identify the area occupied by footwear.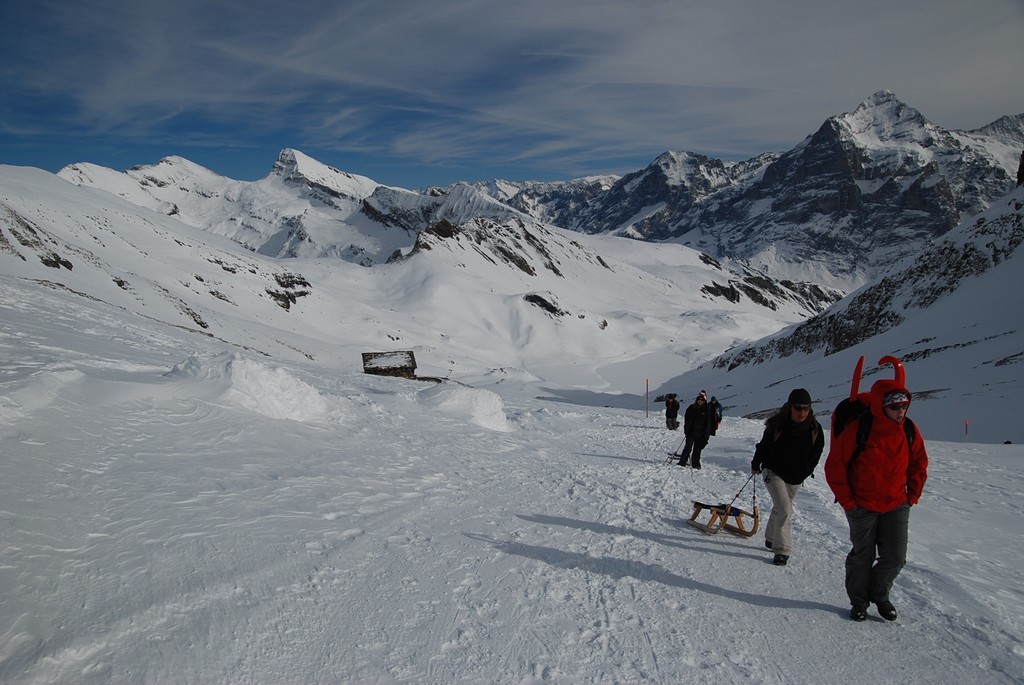
Area: detection(775, 553, 788, 569).
